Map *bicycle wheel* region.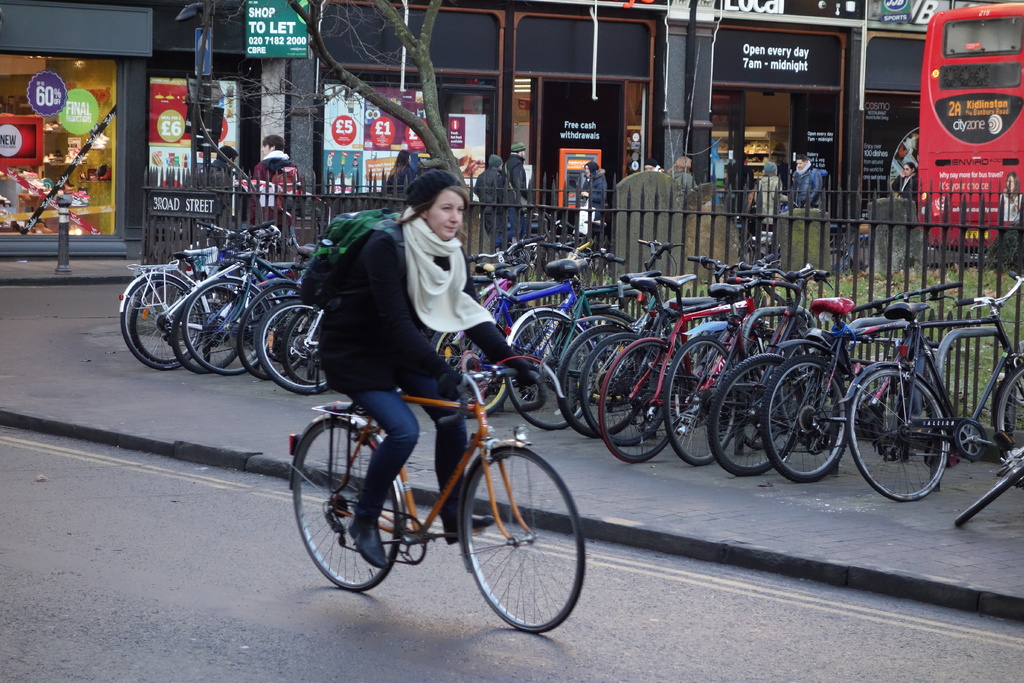
Mapped to region(994, 364, 1023, 452).
